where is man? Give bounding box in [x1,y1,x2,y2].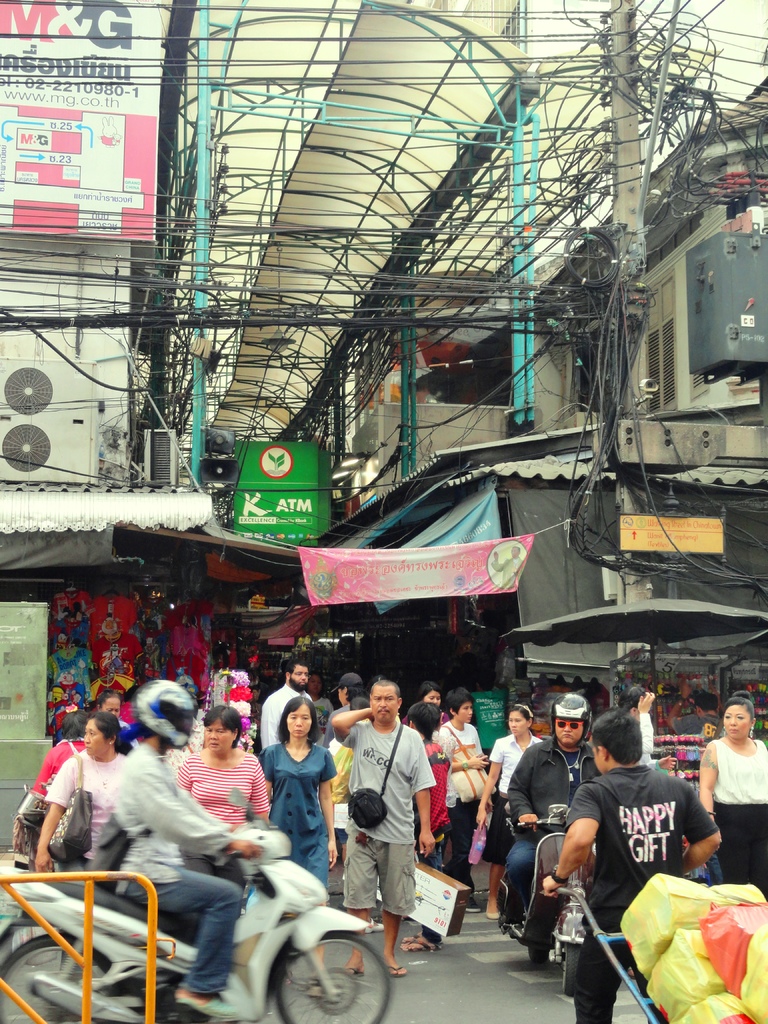
[342,689,440,942].
